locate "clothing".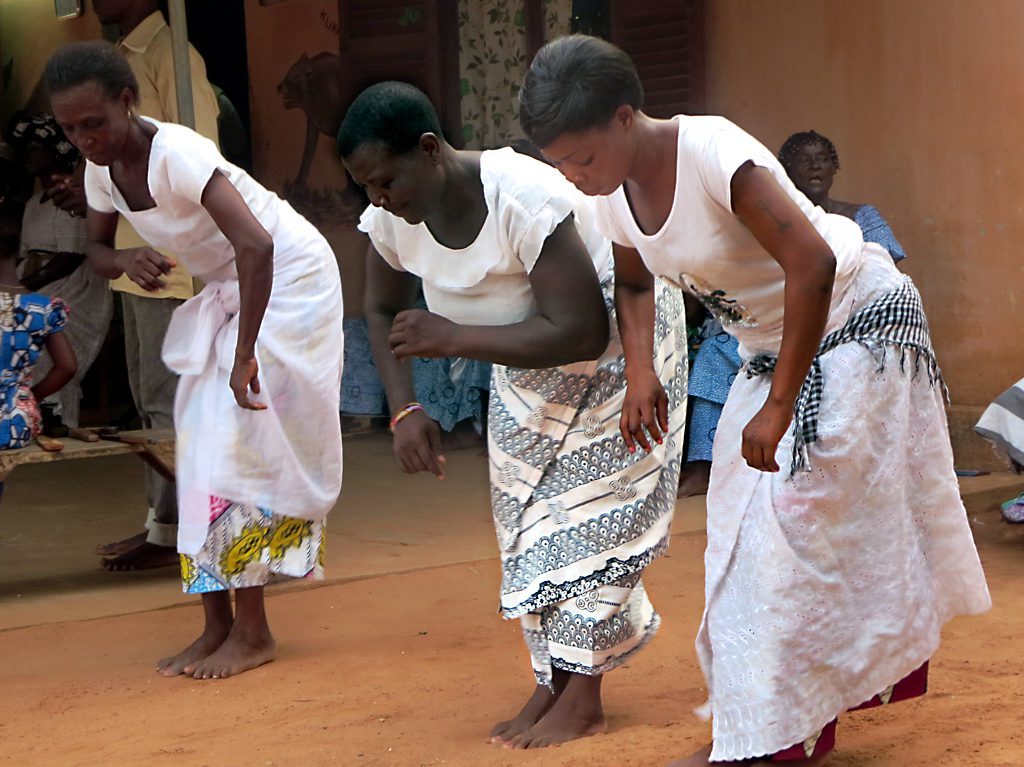
Bounding box: 592:106:995:766.
